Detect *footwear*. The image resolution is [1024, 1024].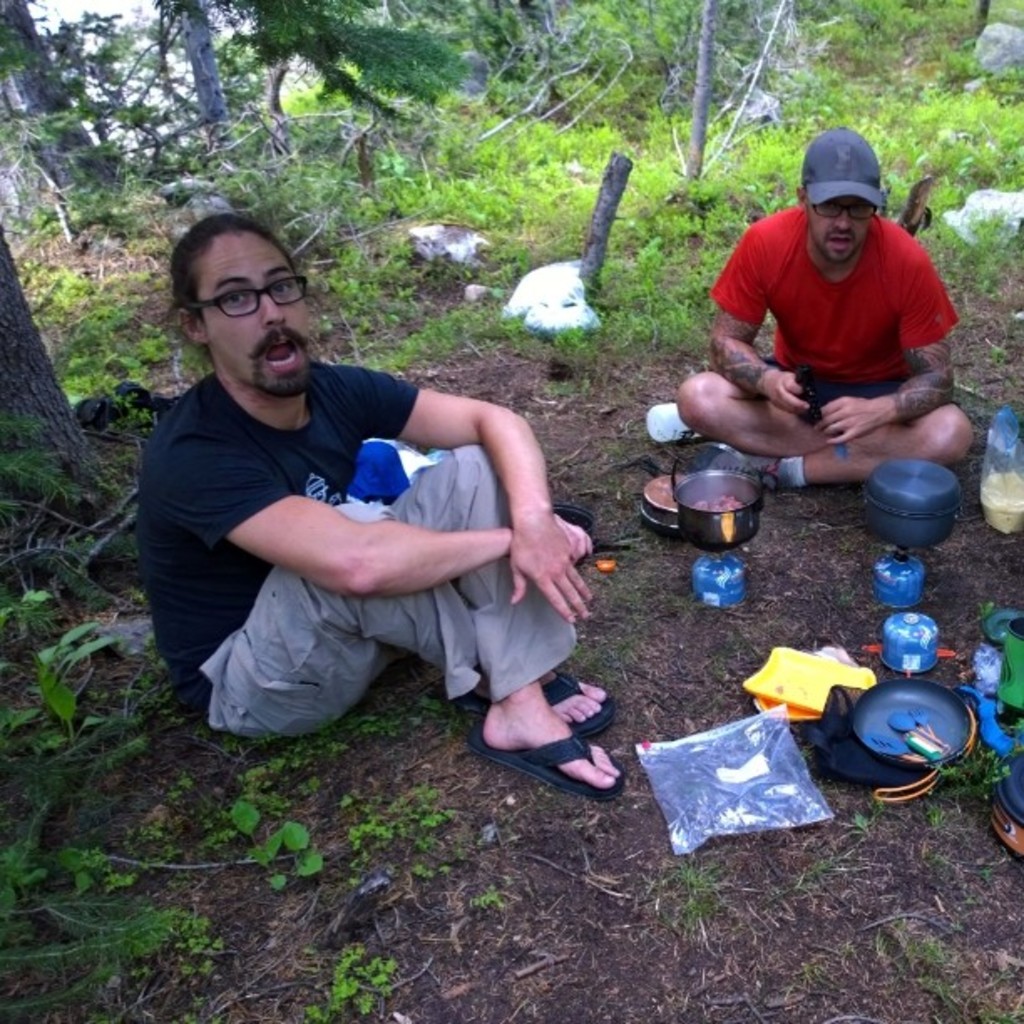
[x1=474, y1=686, x2=626, y2=798].
